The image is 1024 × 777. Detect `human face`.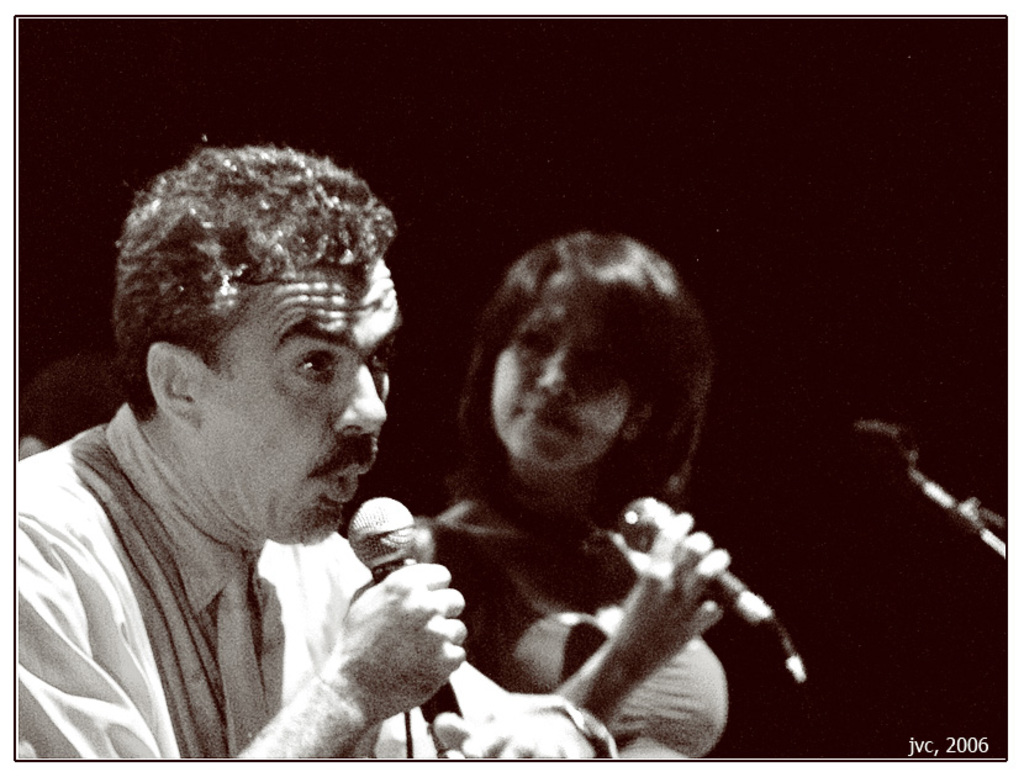
Detection: detection(200, 255, 390, 546).
